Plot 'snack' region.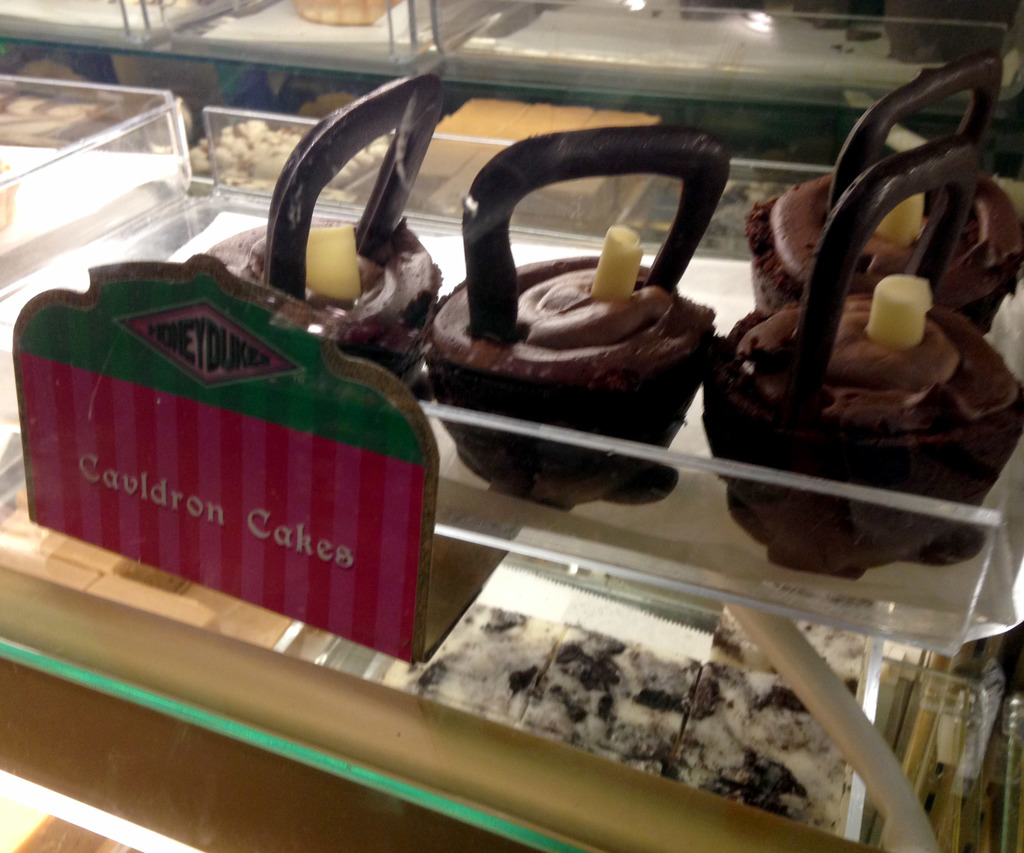
Plotted at 744, 45, 1023, 312.
